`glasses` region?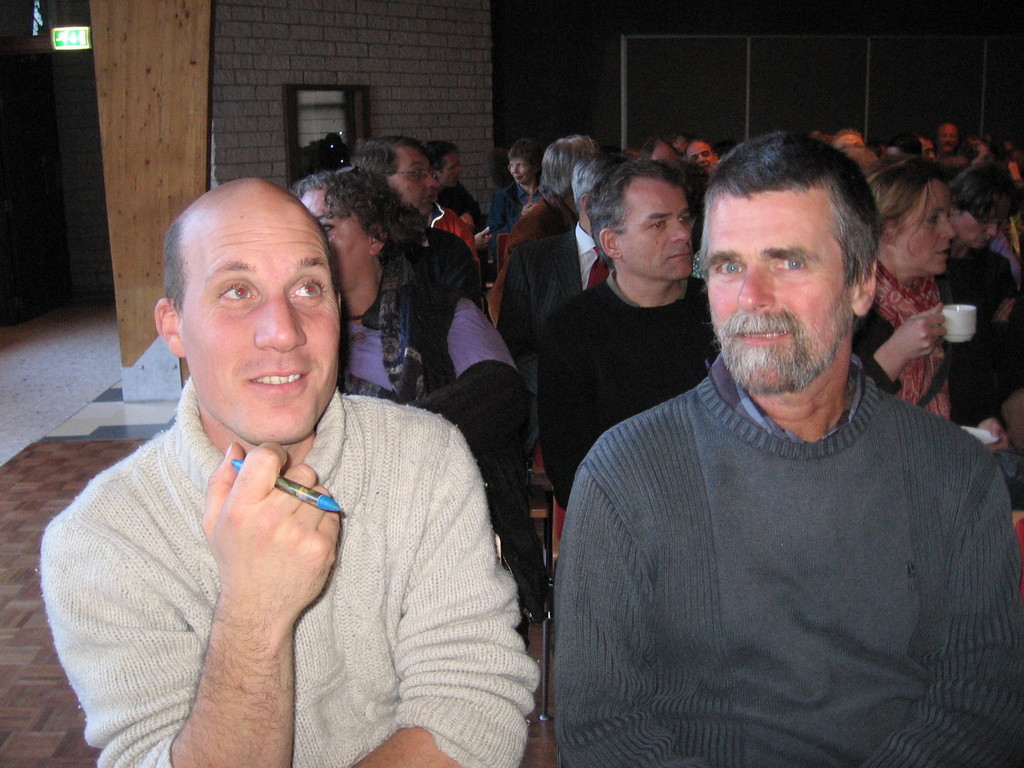
pyautogui.locateOnScreen(393, 168, 436, 184)
